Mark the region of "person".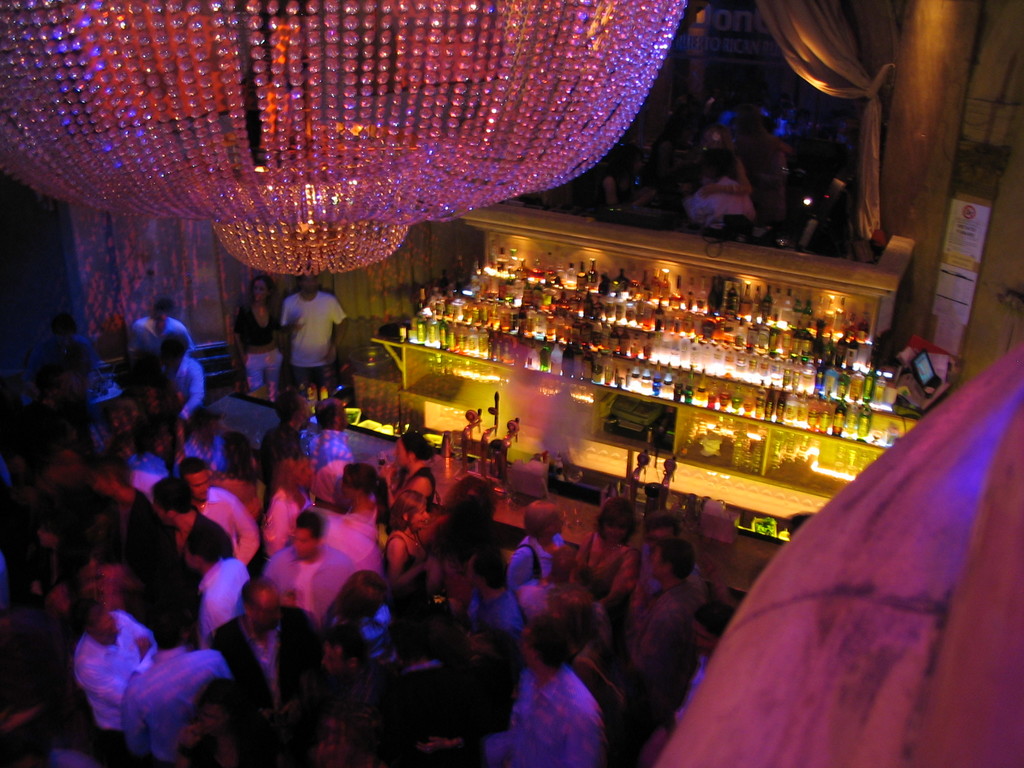
Region: rect(211, 428, 269, 520).
